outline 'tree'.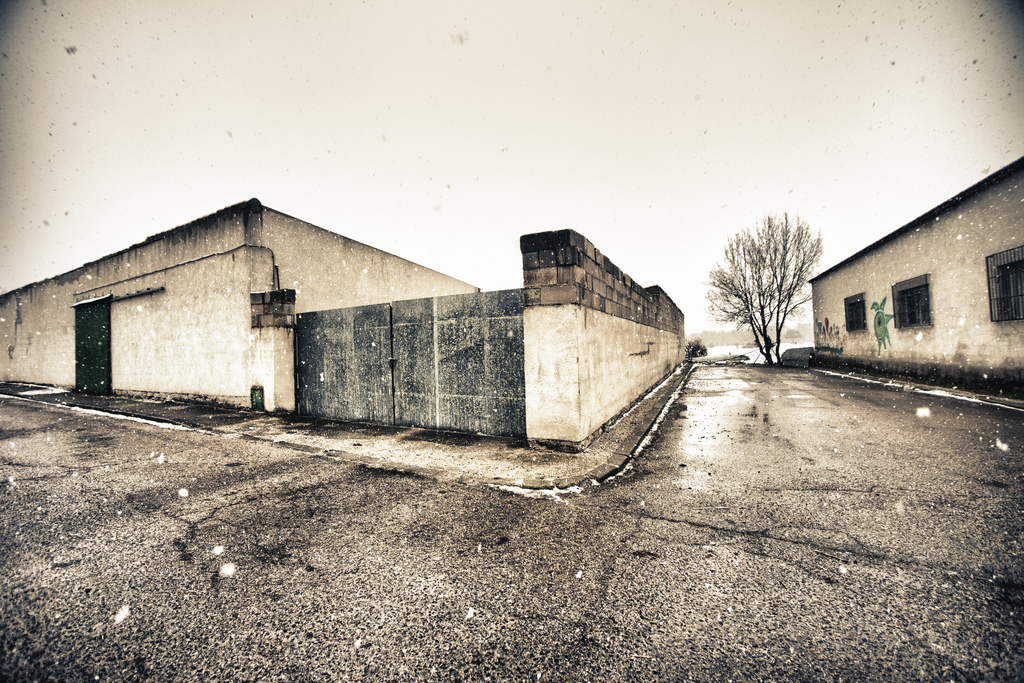
Outline: select_region(724, 201, 840, 360).
